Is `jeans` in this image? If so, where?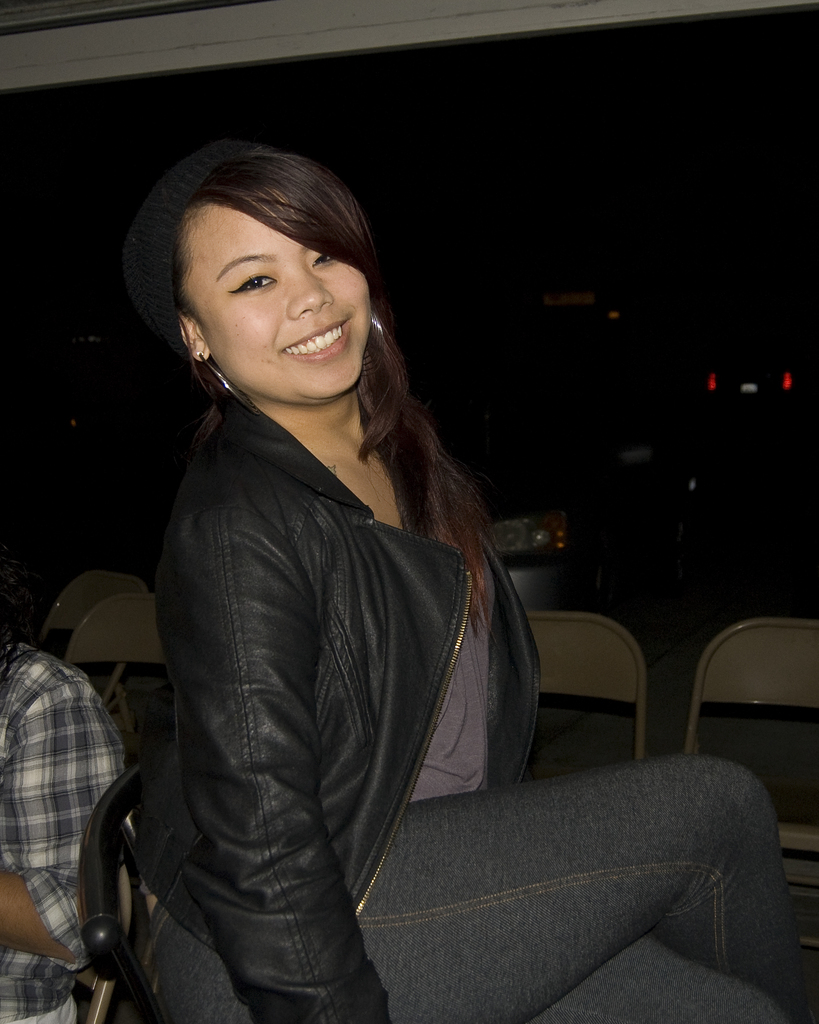
Yes, at (364,730,802,1013).
